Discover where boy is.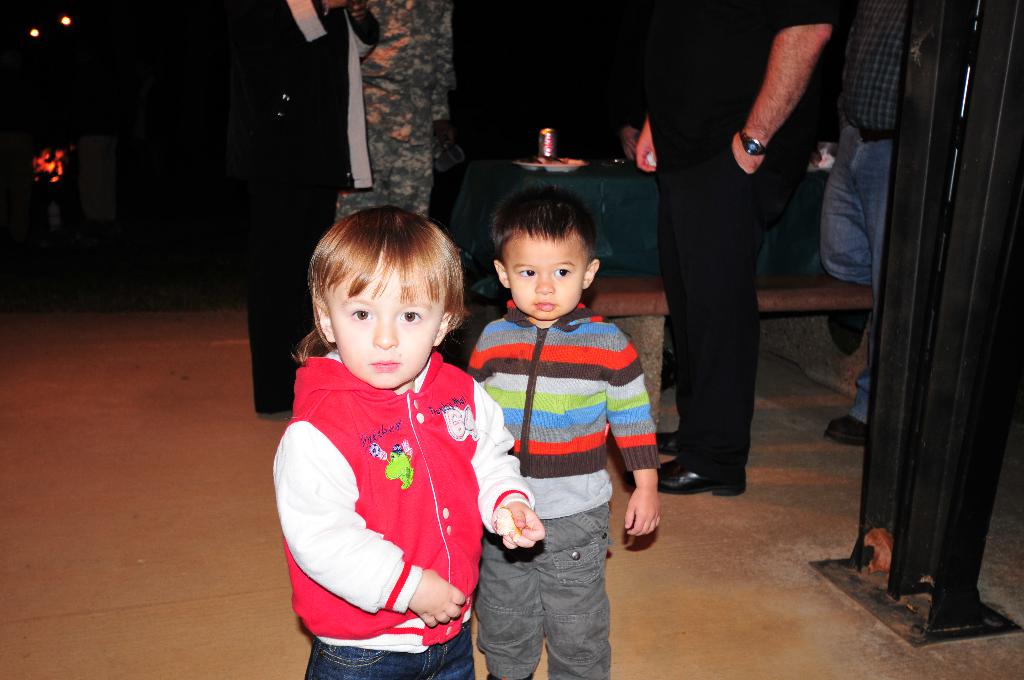
Discovered at 271,197,545,679.
